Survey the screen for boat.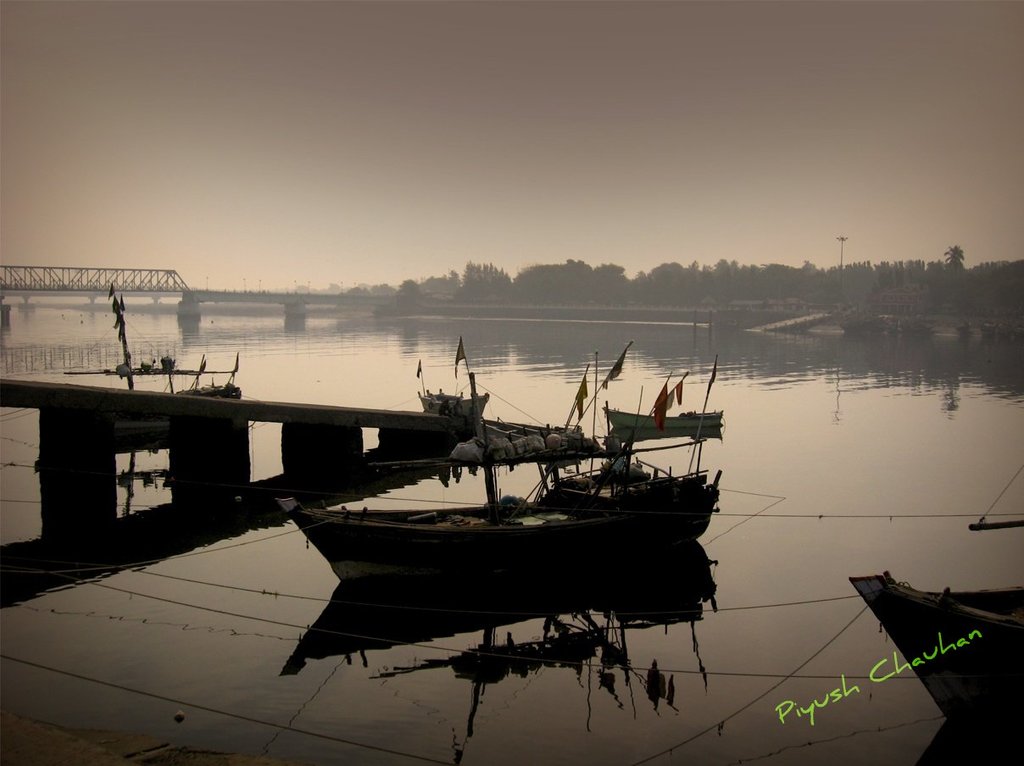
Survey found: 844:552:1022:702.
